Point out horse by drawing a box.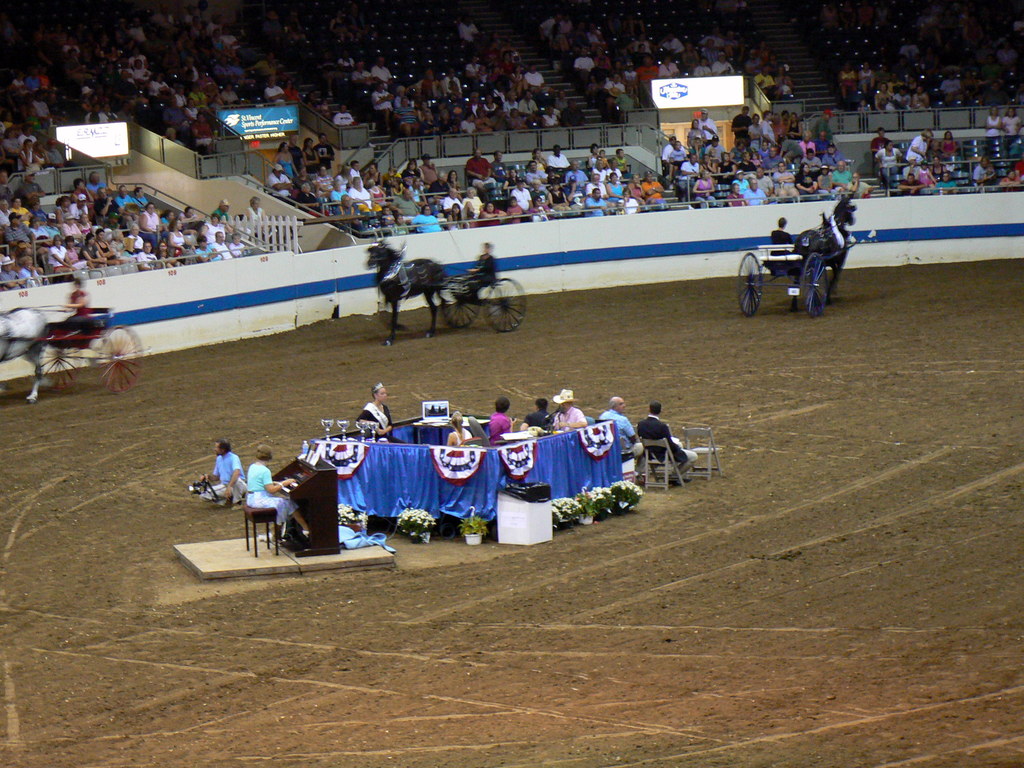
<box>0,305,56,406</box>.
